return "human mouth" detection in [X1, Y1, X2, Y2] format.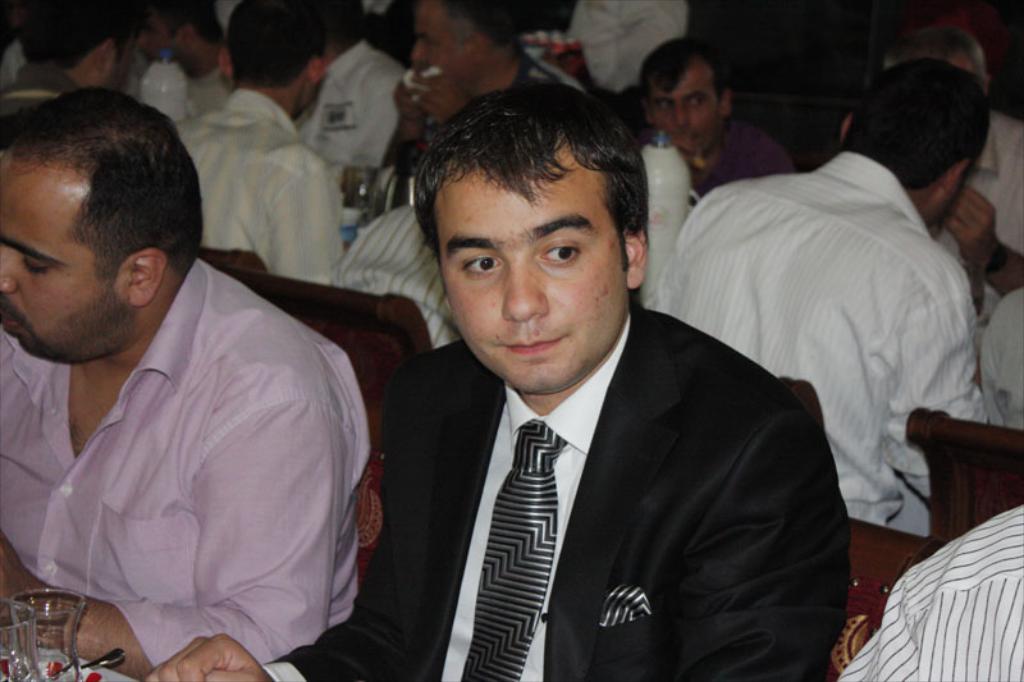
[0, 301, 38, 340].
